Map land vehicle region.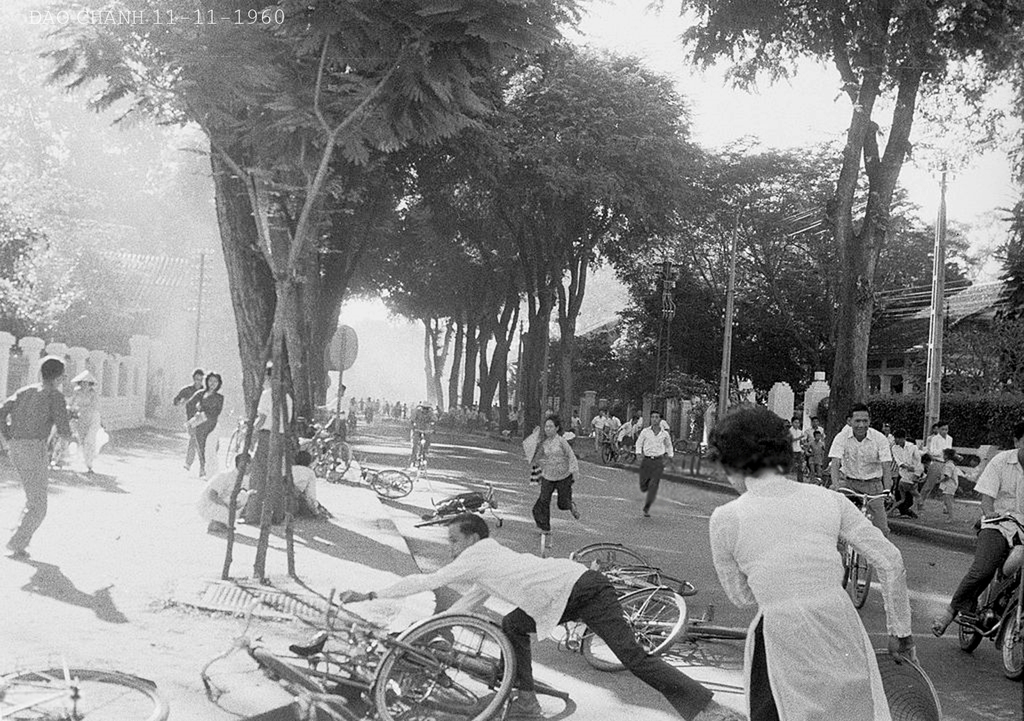
Mapped to <bbox>301, 431, 347, 484</bbox>.
